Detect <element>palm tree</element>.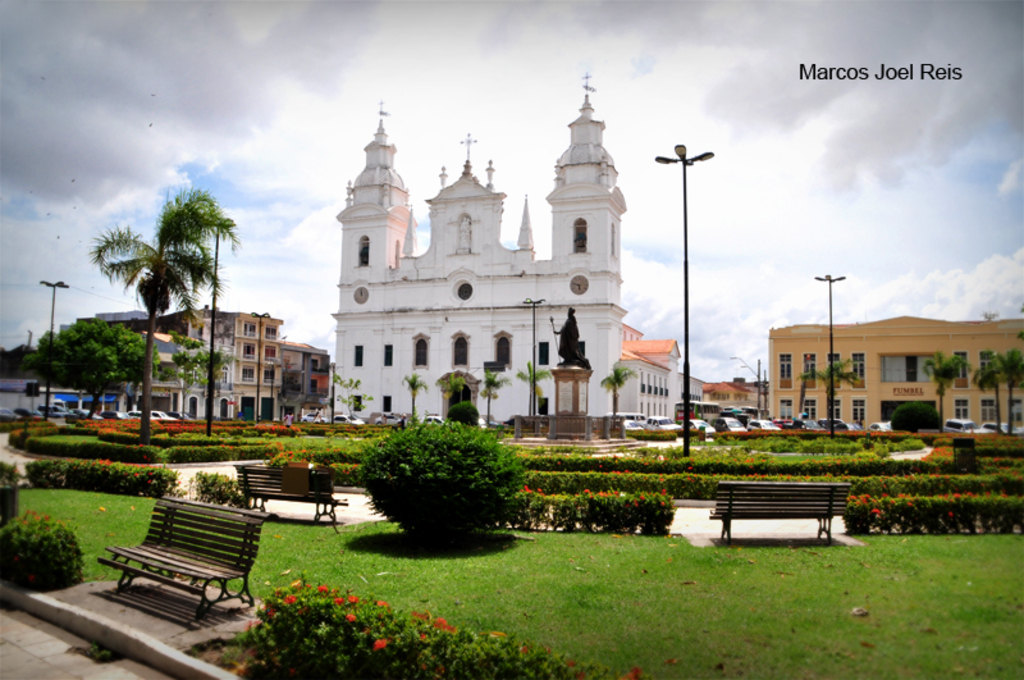
Detected at (x1=928, y1=346, x2=964, y2=426).
